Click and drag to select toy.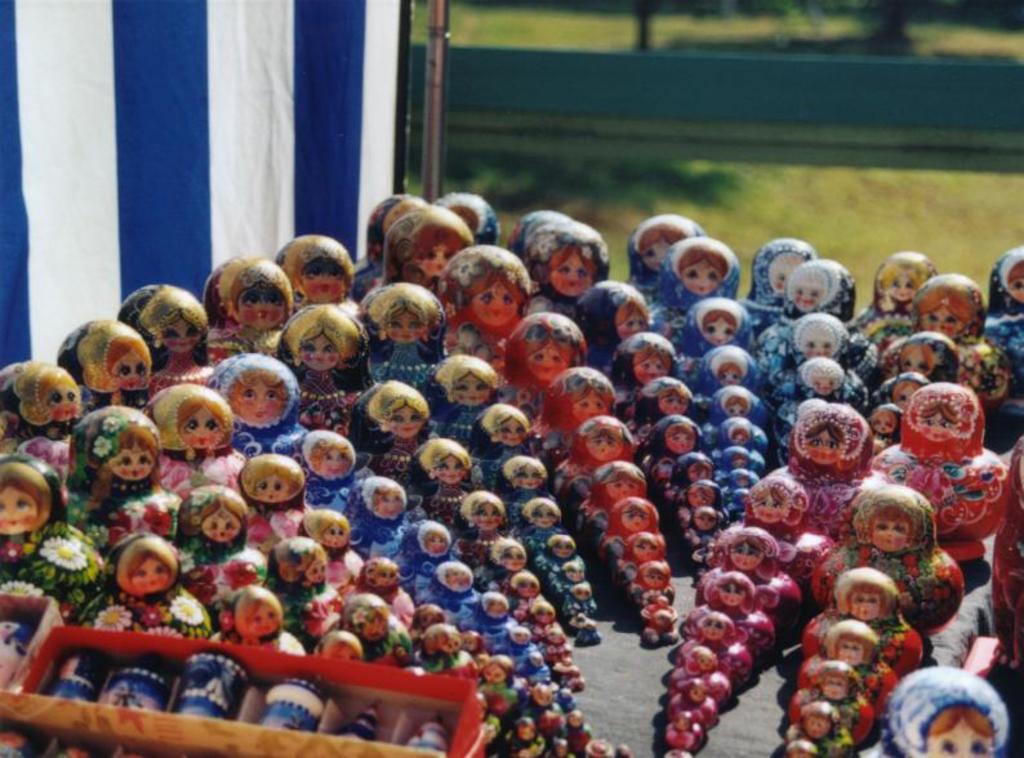
Selection: 209/581/306/660.
